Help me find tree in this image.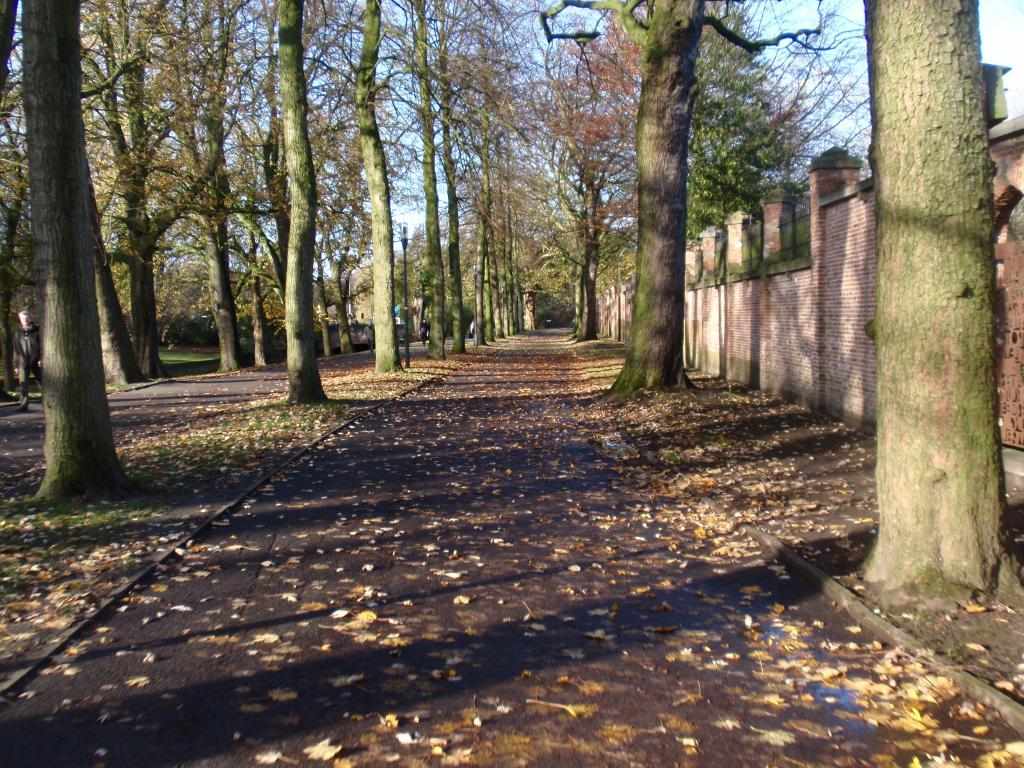
Found it: bbox=[348, 0, 401, 370].
